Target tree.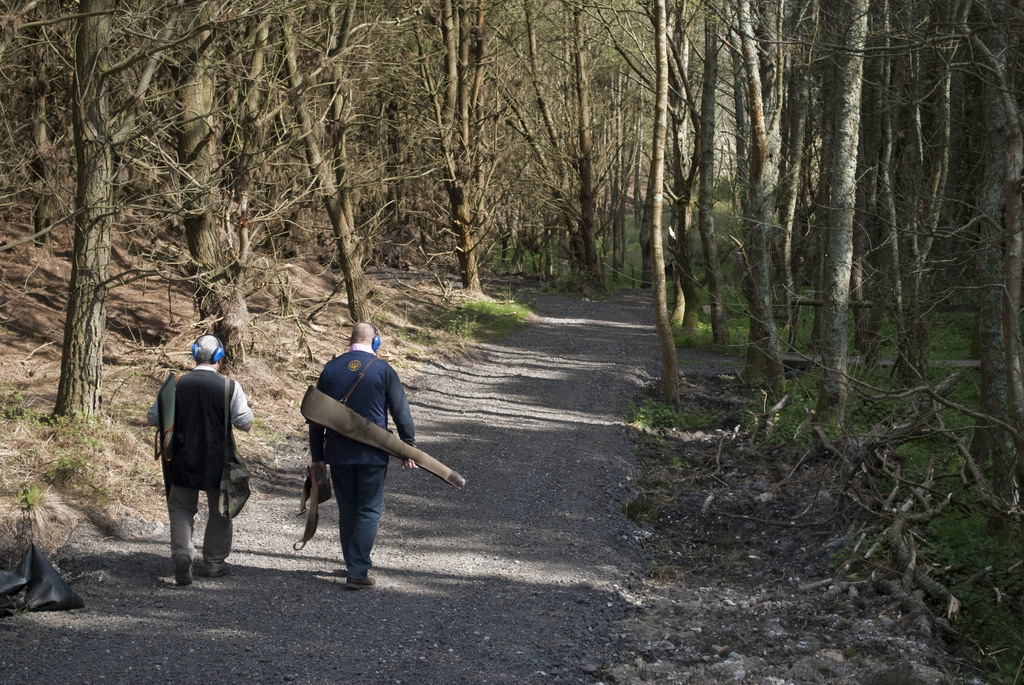
Target region: box=[385, 0, 490, 292].
